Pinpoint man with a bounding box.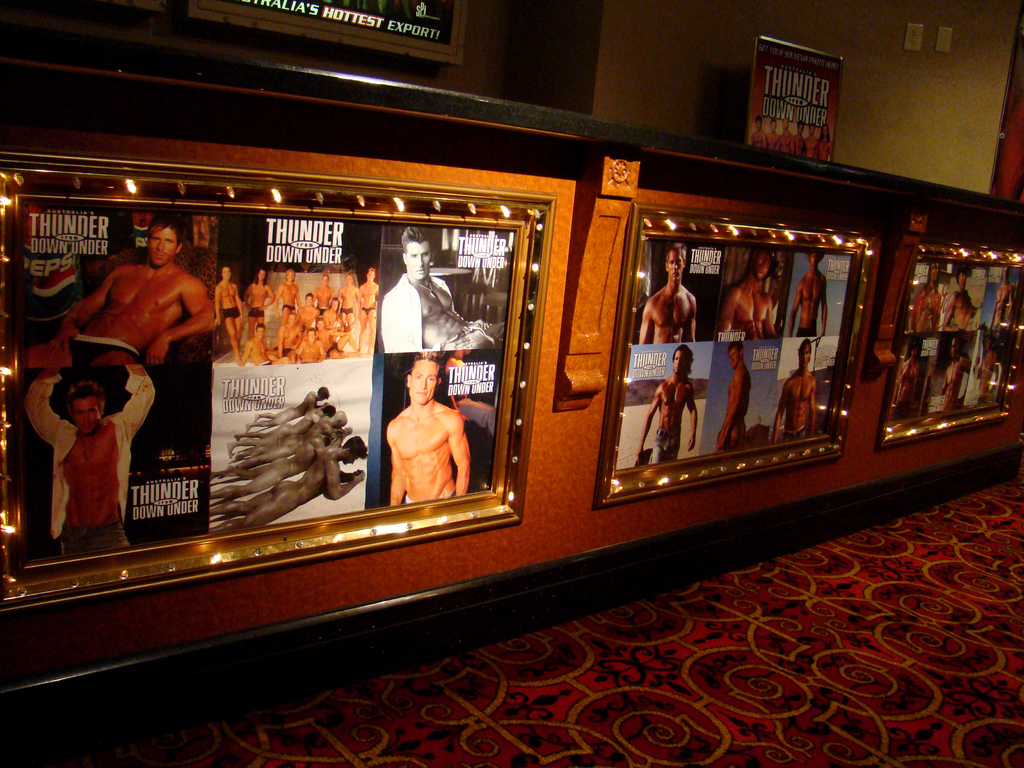
Rect(968, 331, 1017, 402).
